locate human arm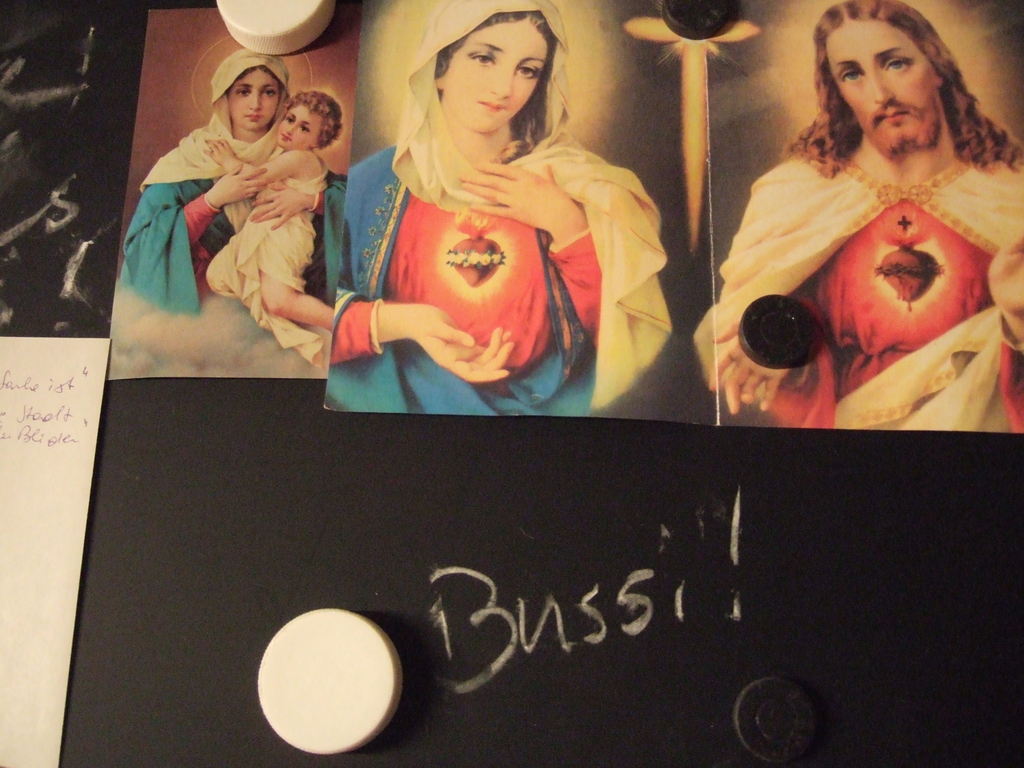
122,165,273,250
